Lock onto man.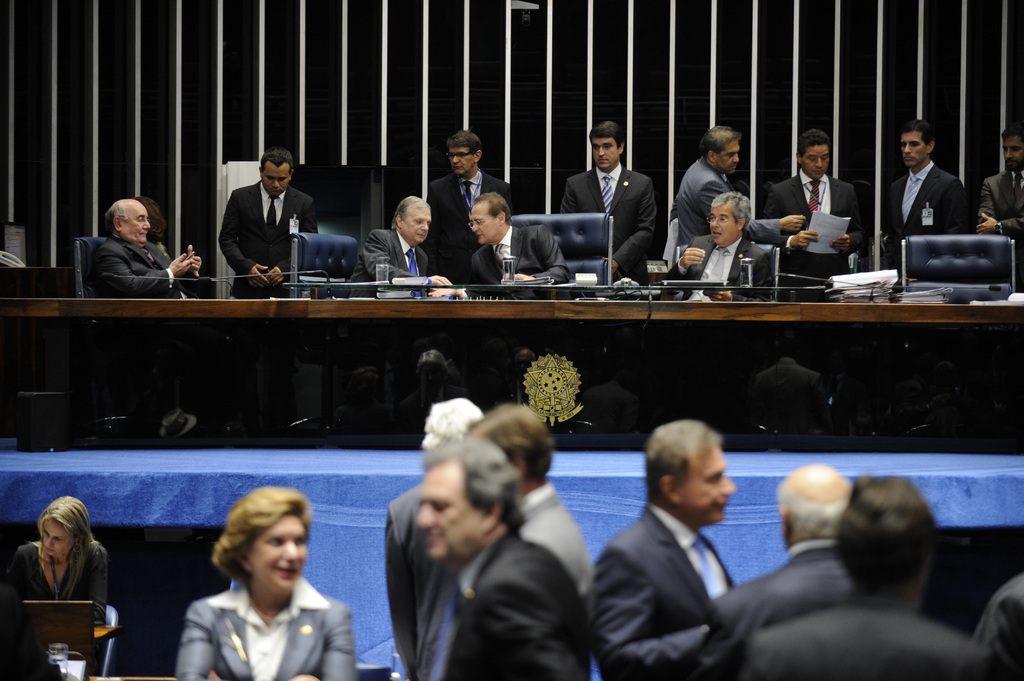
Locked: 659:192:776:300.
